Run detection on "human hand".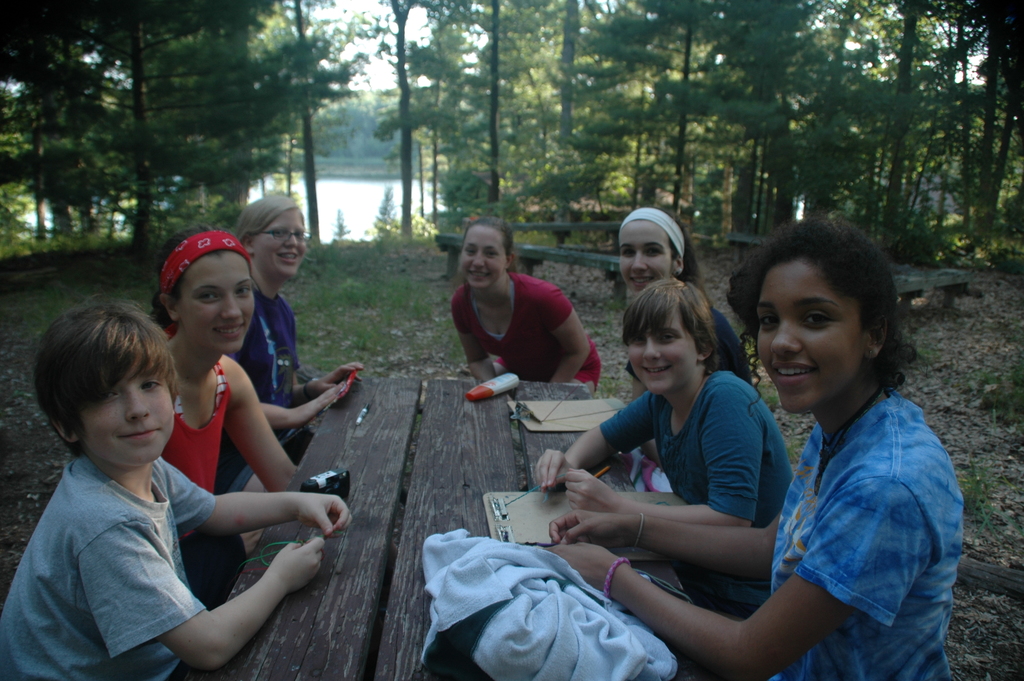
Result: (x1=298, y1=493, x2=353, y2=539).
